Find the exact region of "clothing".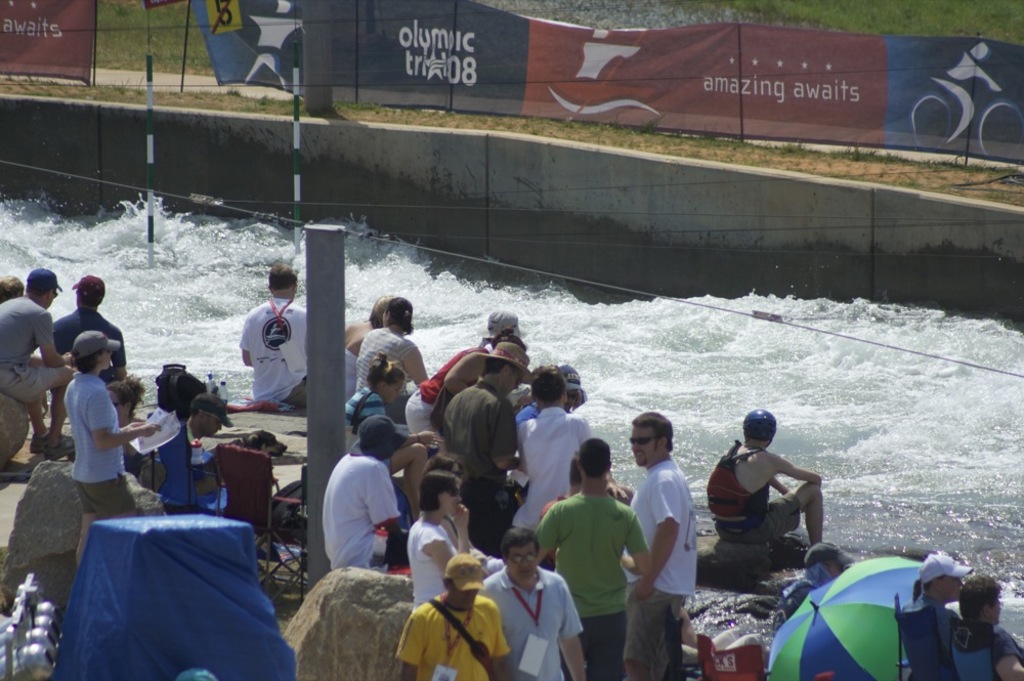
Exact region: <bbox>440, 378, 525, 554</bbox>.
